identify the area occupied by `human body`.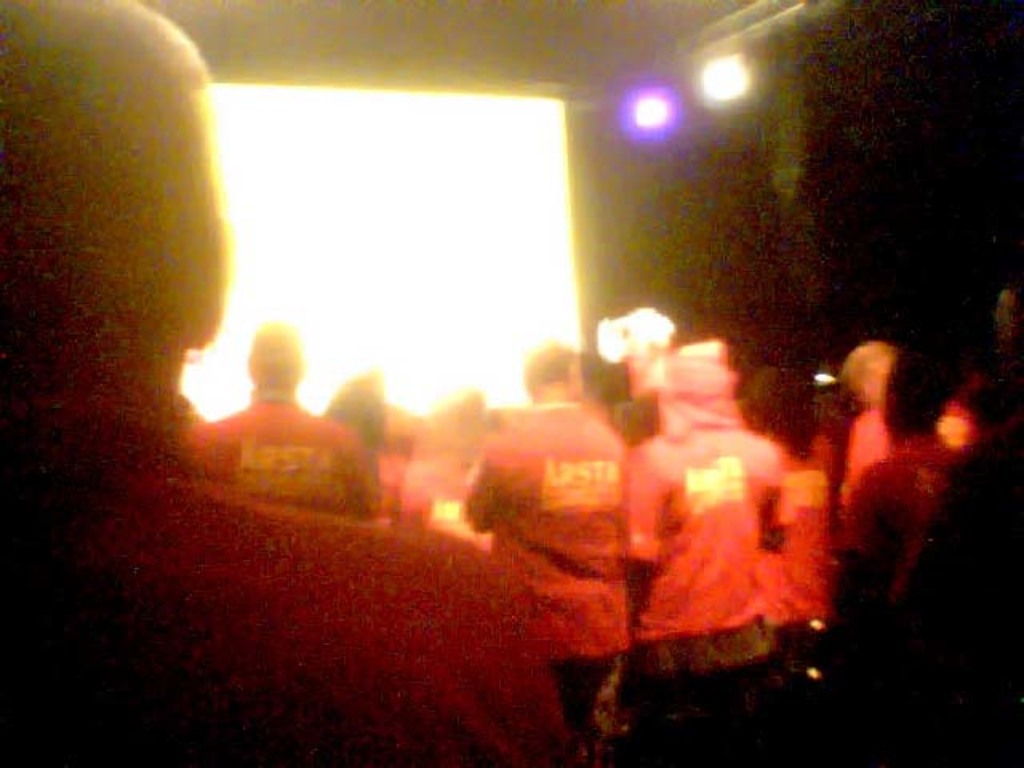
Area: {"left": 0, "top": 0, "right": 568, "bottom": 766}.
